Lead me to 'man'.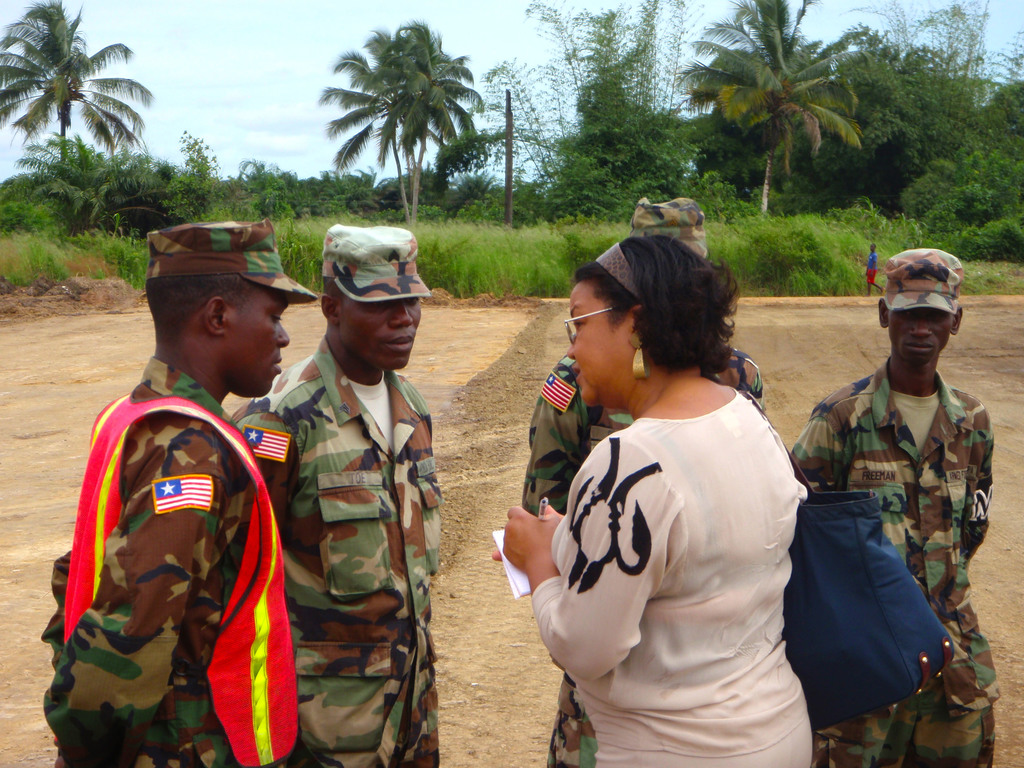
Lead to box(521, 195, 764, 767).
